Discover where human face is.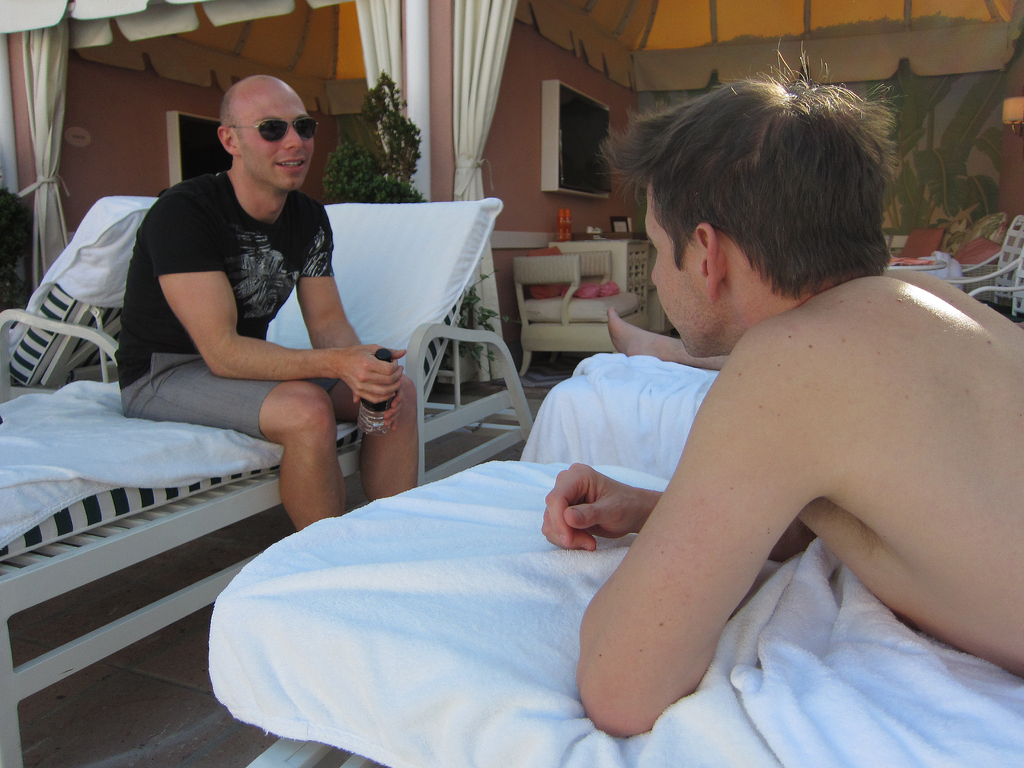
Discovered at x1=649, y1=182, x2=706, y2=359.
